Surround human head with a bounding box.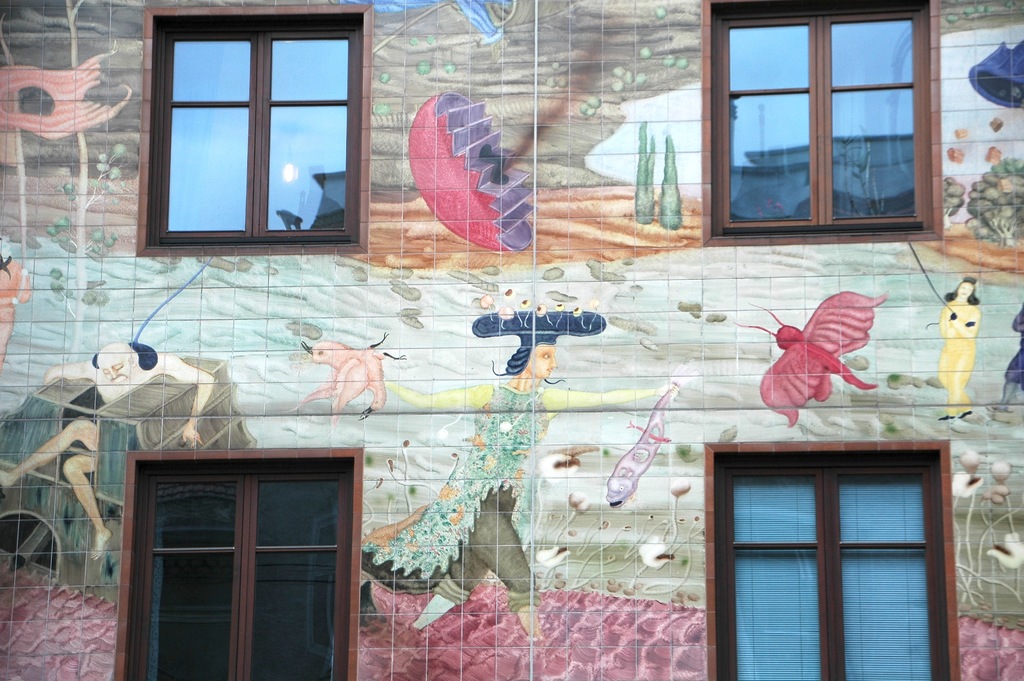
select_region(92, 340, 139, 382).
